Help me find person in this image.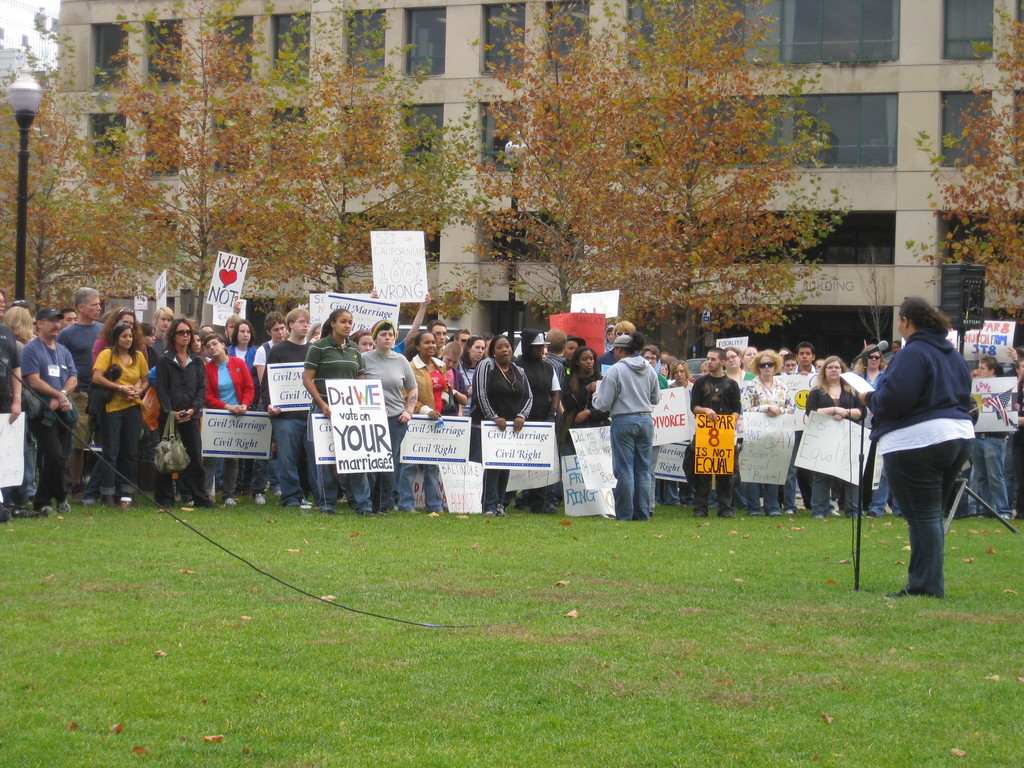
Found it: locate(260, 308, 316, 508).
